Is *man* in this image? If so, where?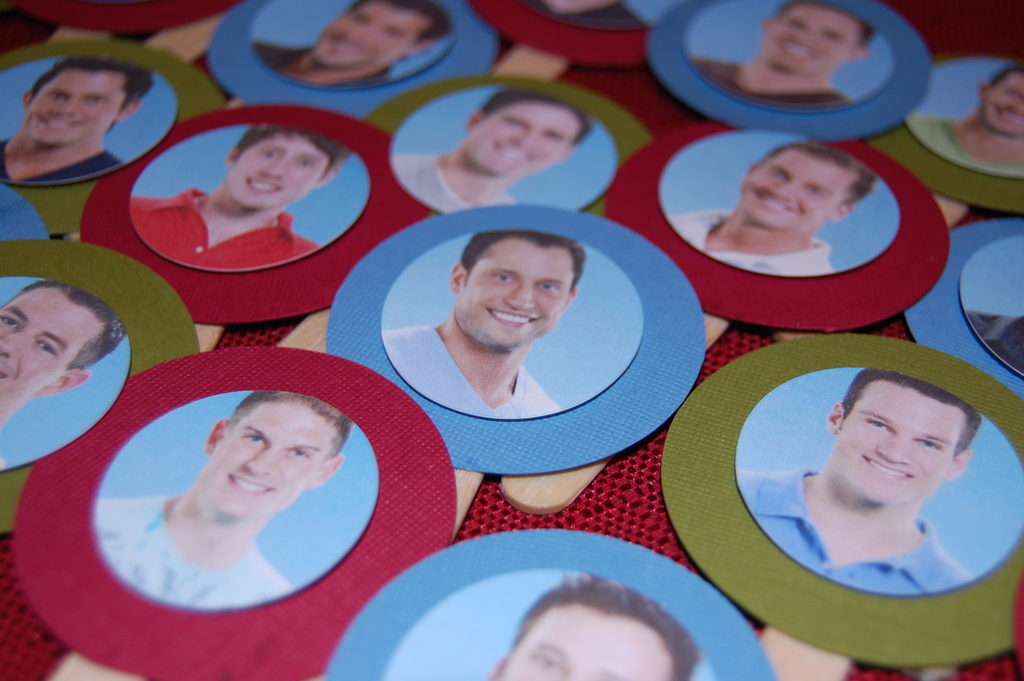
Yes, at locate(905, 58, 1023, 186).
